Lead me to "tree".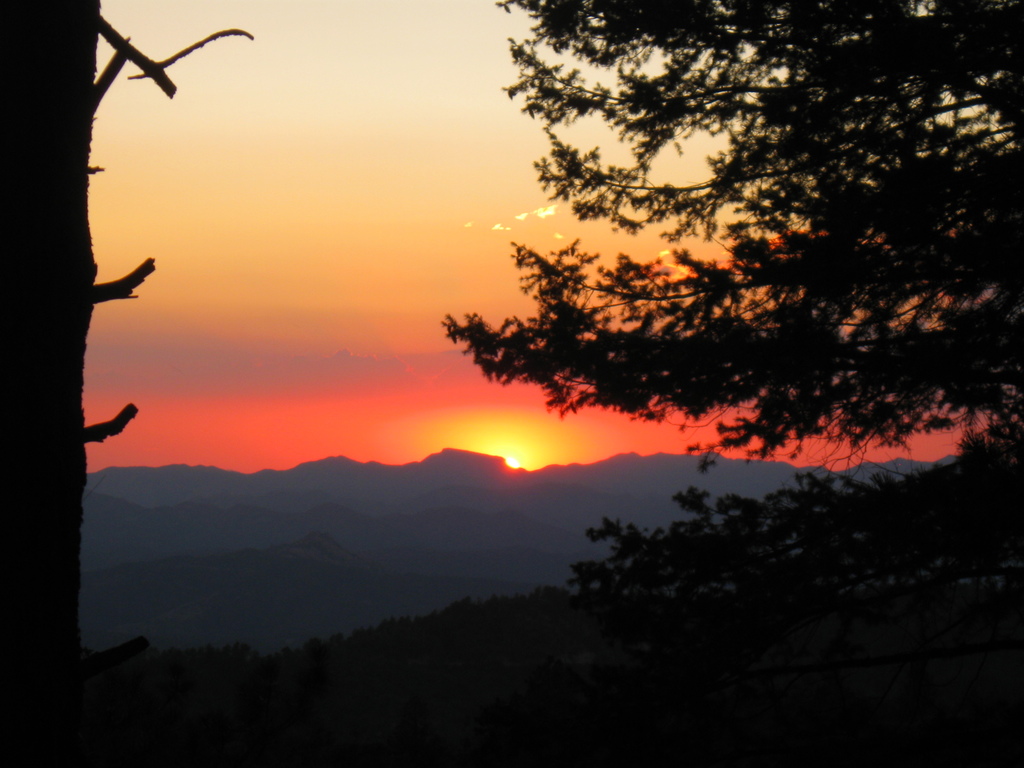
Lead to Rect(422, 0, 1005, 631).
